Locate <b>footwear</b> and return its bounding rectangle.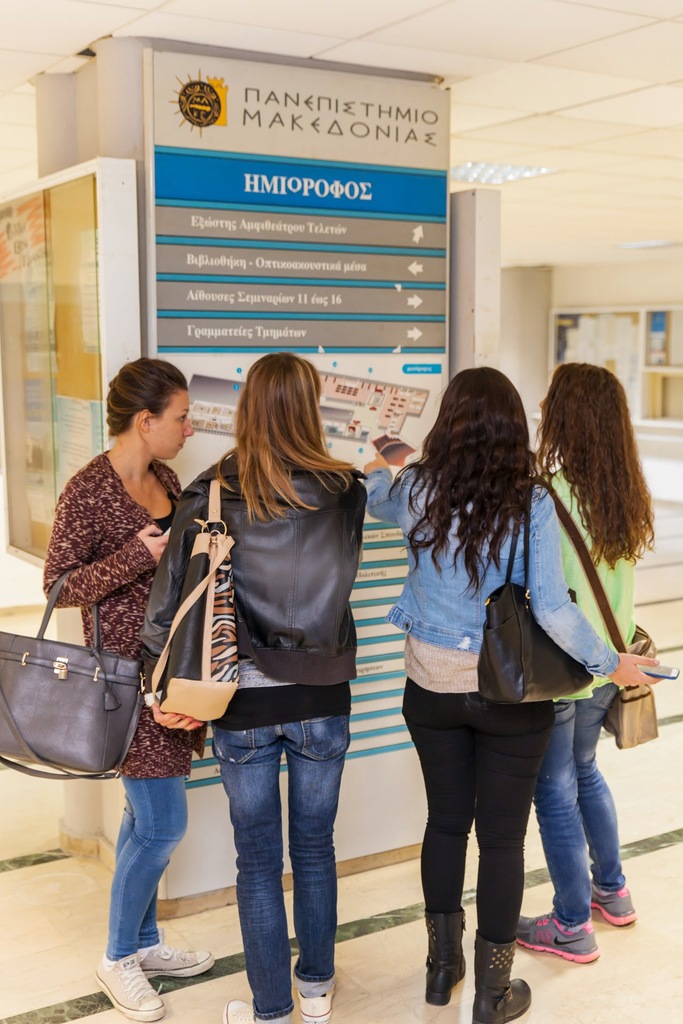
{"x1": 520, "y1": 906, "x2": 598, "y2": 963}.
